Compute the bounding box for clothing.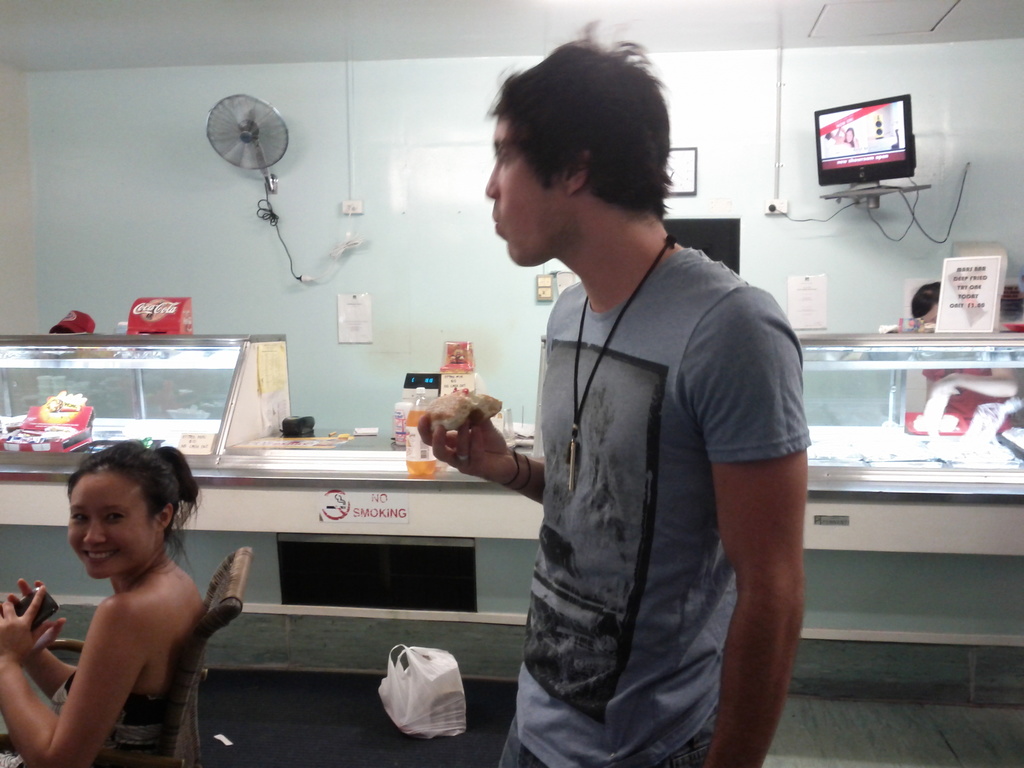
l=43, t=699, r=154, b=767.
